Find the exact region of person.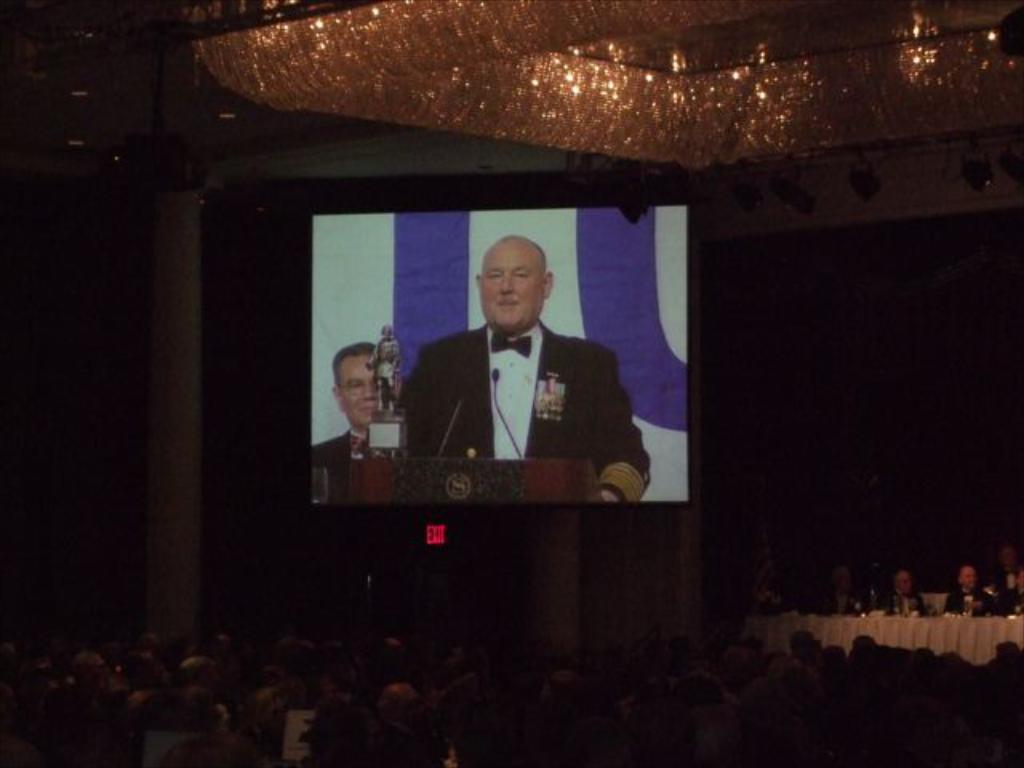
Exact region: pyautogui.locateOnScreen(326, 341, 410, 512).
